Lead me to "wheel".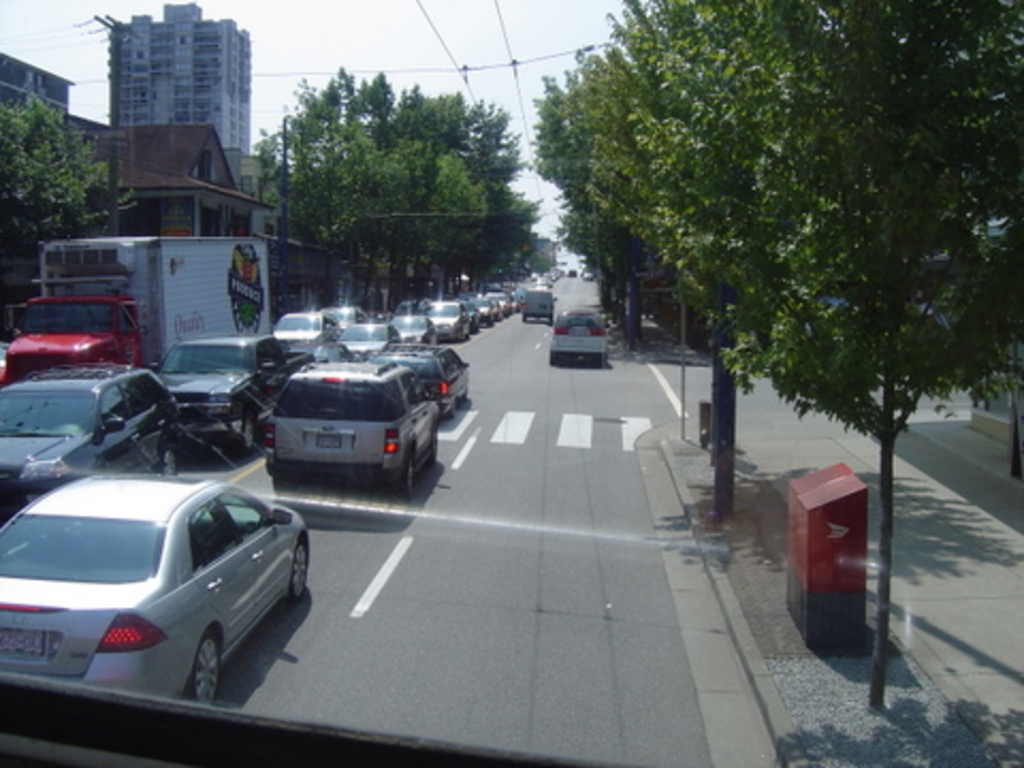
Lead to <box>160,444,186,480</box>.
